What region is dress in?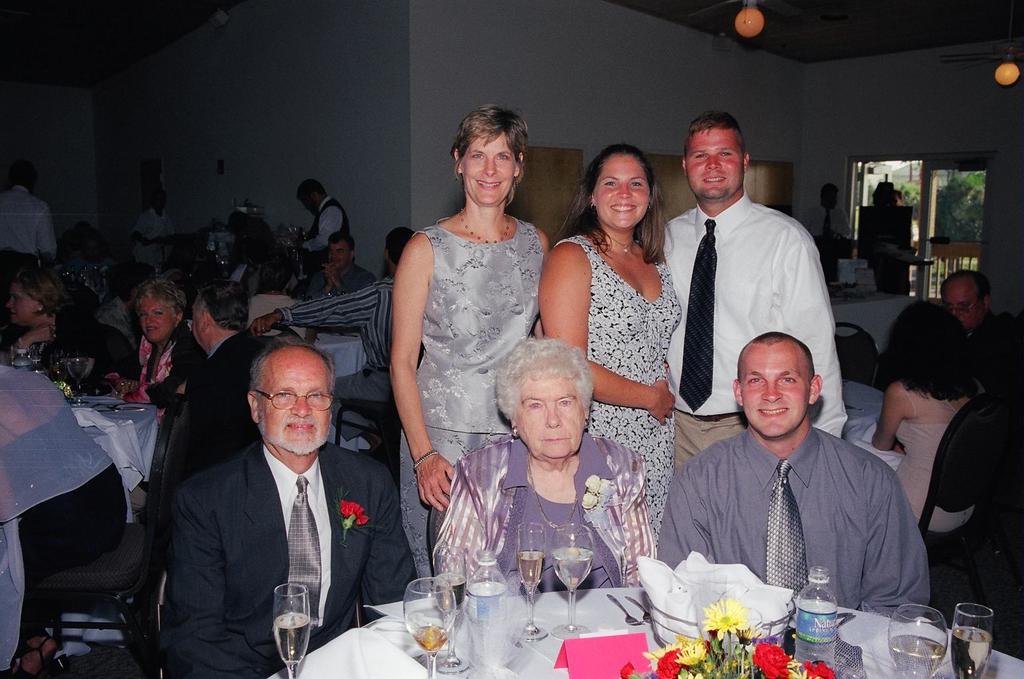
l=555, t=234, r=681, b=546.
